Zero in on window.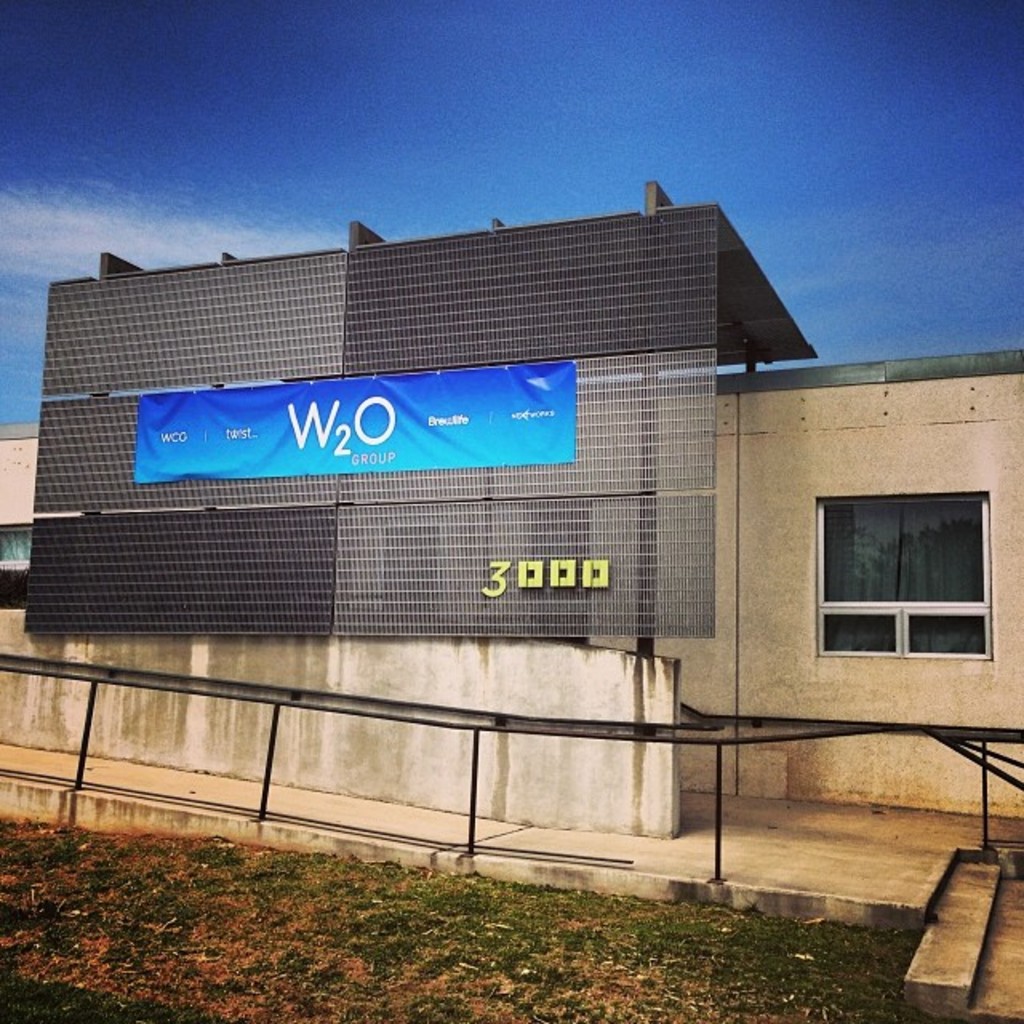
Zeroed in: 834,478,1000,669.
